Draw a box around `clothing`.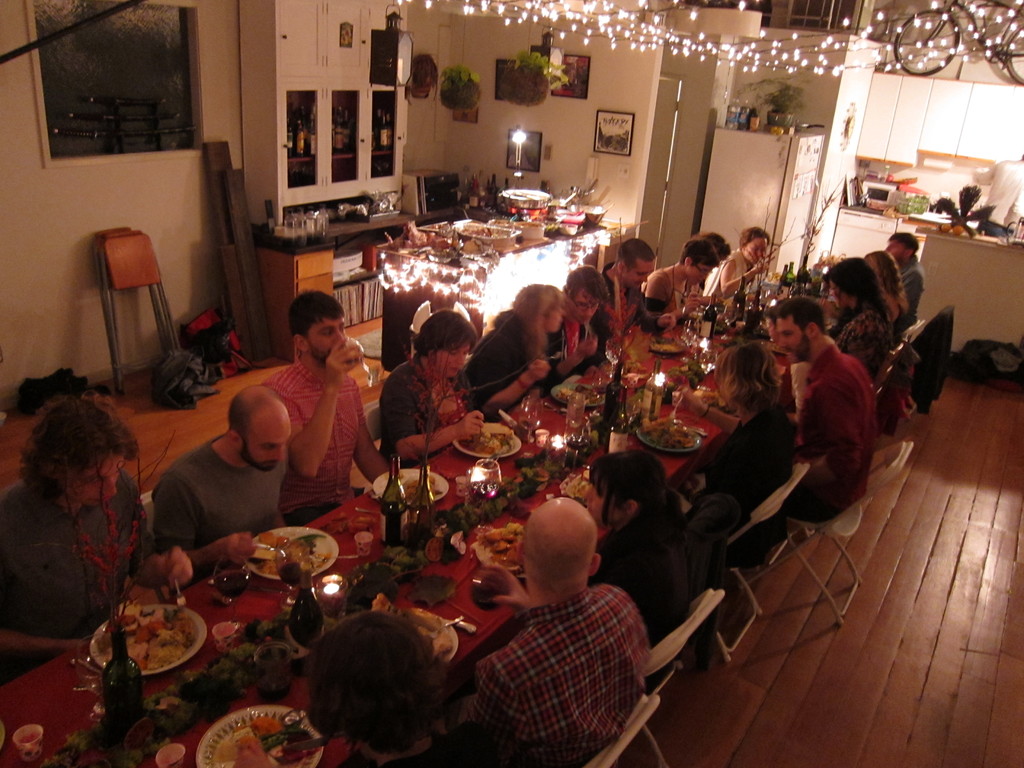
[left=561, top=311, right=584, bottom=378].
